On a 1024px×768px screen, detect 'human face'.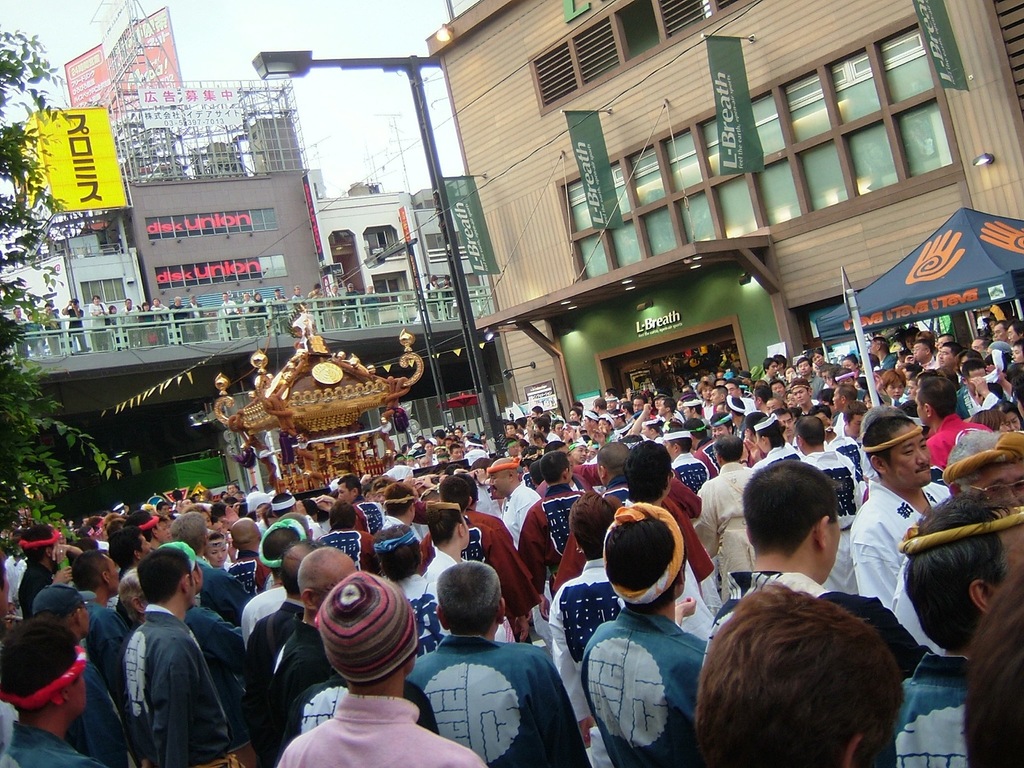
bbox=[885, 379, 905, 399].
